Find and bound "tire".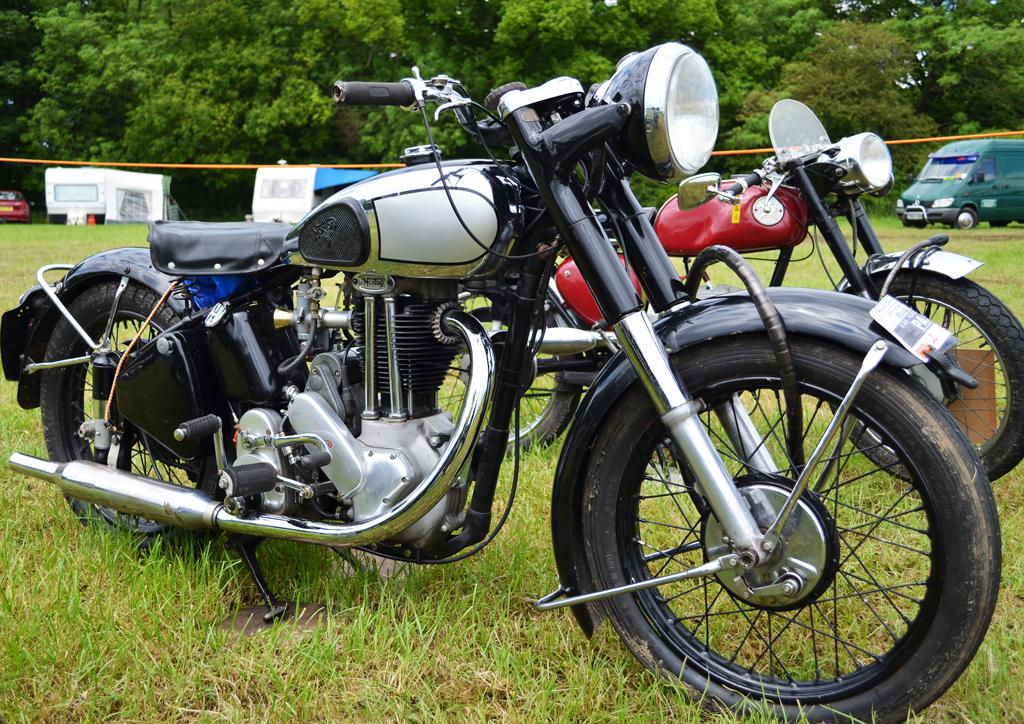
Bound: <box>556,318,993,711</box>.
